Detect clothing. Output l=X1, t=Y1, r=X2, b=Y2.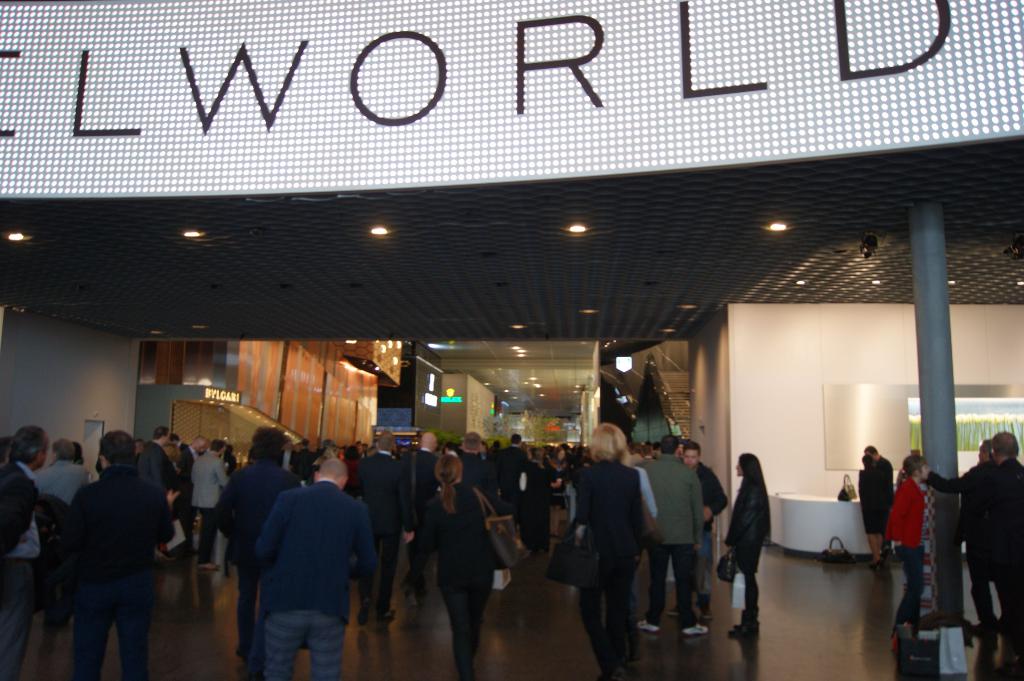
l=855, t=469, r=883, b=528.
